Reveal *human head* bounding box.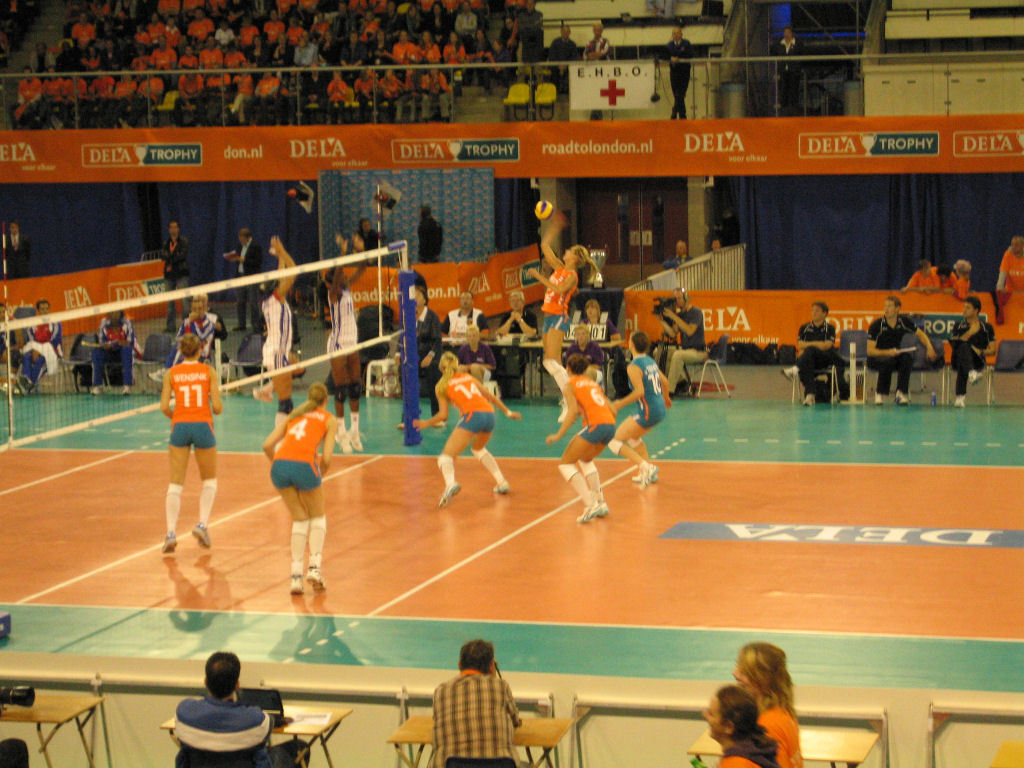
Revealed: (left=589, top=23, right=603, bottom=38).
